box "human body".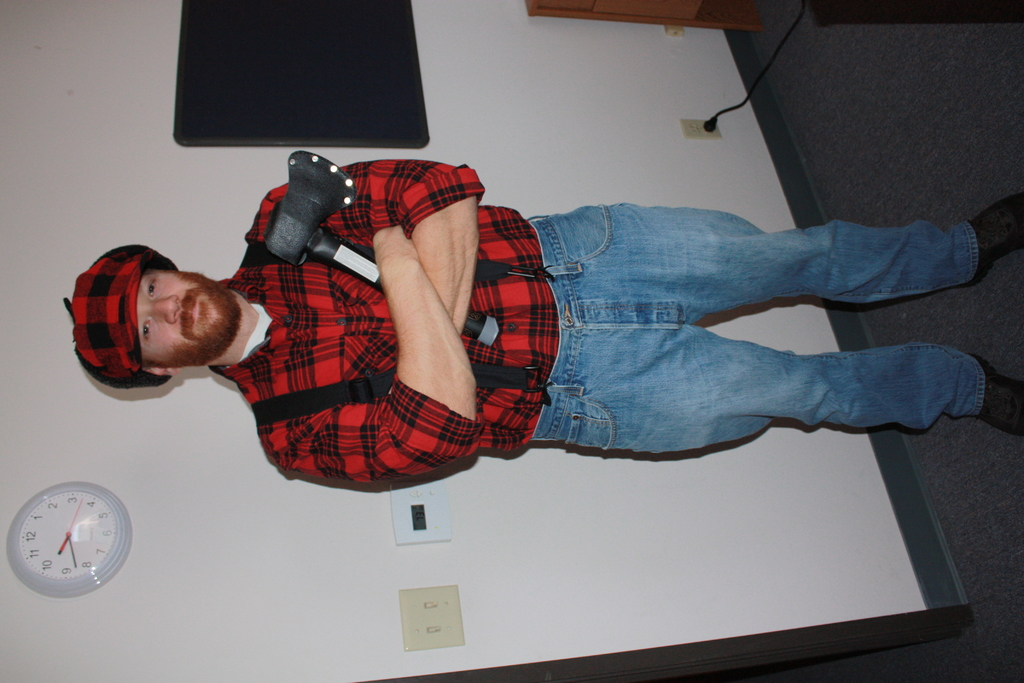
{"x1": 90, "y1": 106, "x2": 1009, "y2": 610}.
